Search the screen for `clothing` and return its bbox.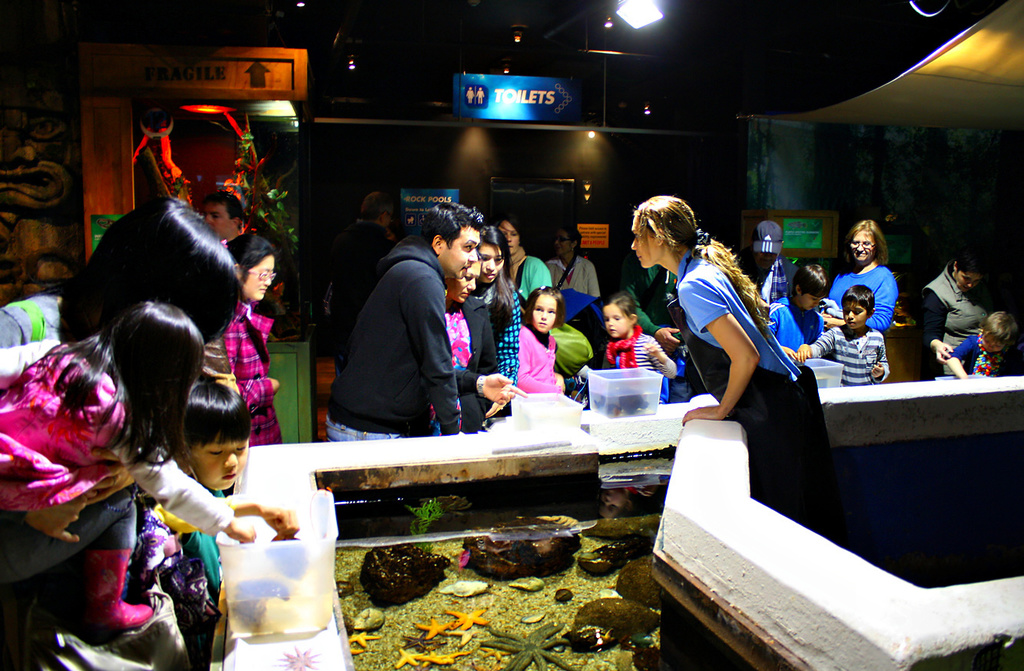
Found: <box>831,259,903,334</box>.
